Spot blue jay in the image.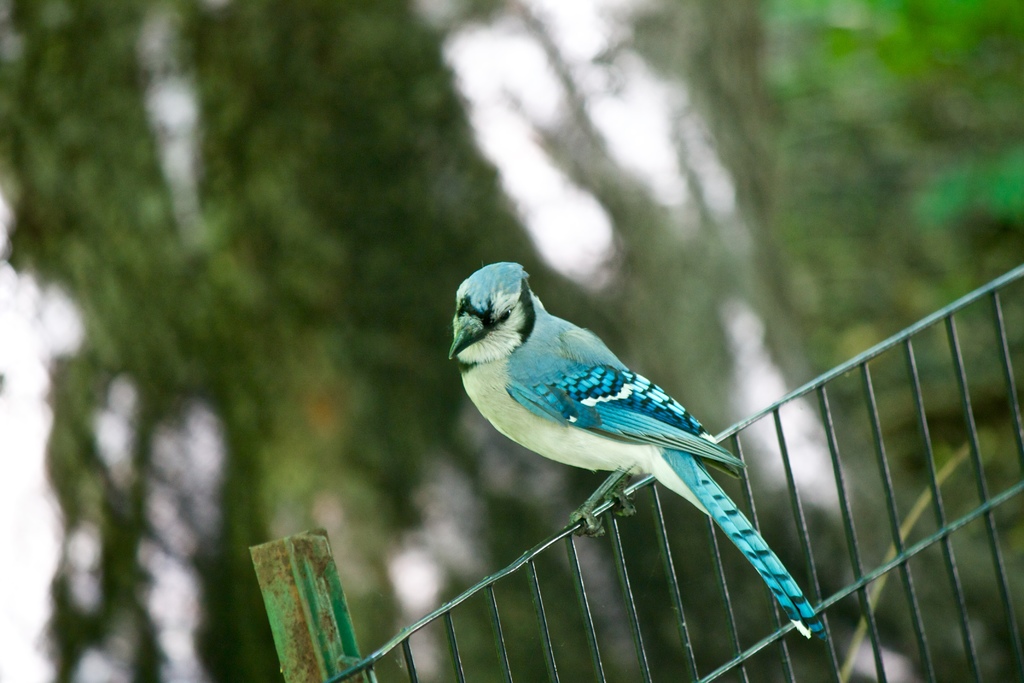
blue jay found at select_region(445, 260, 828, 643).
